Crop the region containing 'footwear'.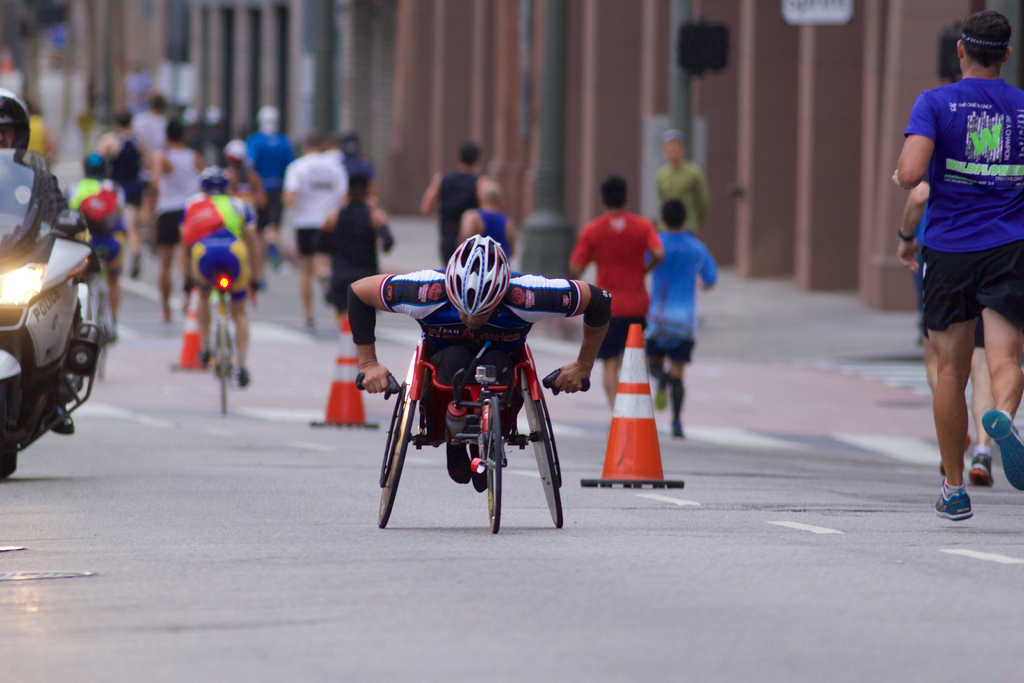
Crop region: <region>239, 366, 251, 389</region>.
